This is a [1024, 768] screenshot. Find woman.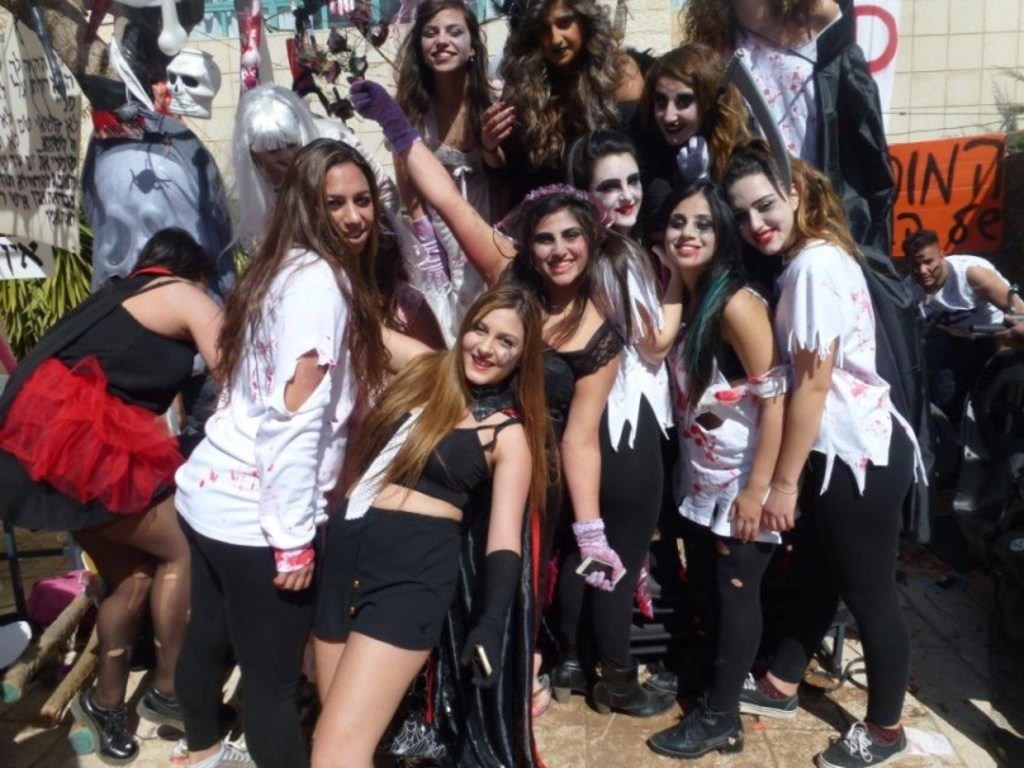
Bounding box: [x1=643, y1=181, x2=786, y2=755].
